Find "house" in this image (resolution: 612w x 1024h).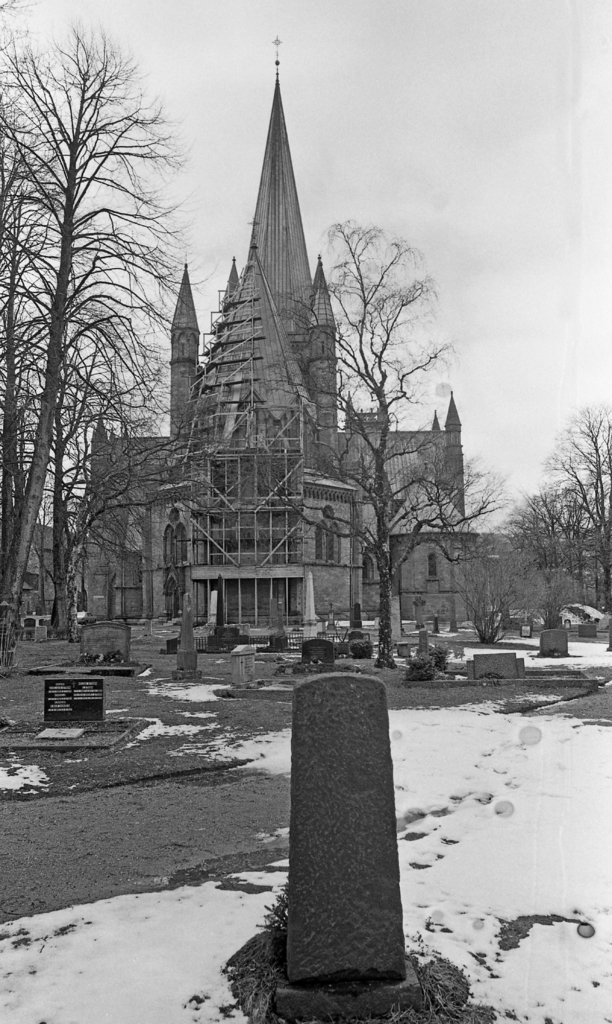
{"left": 76, "top": 68, "right": 531, "bottom": 634}.
